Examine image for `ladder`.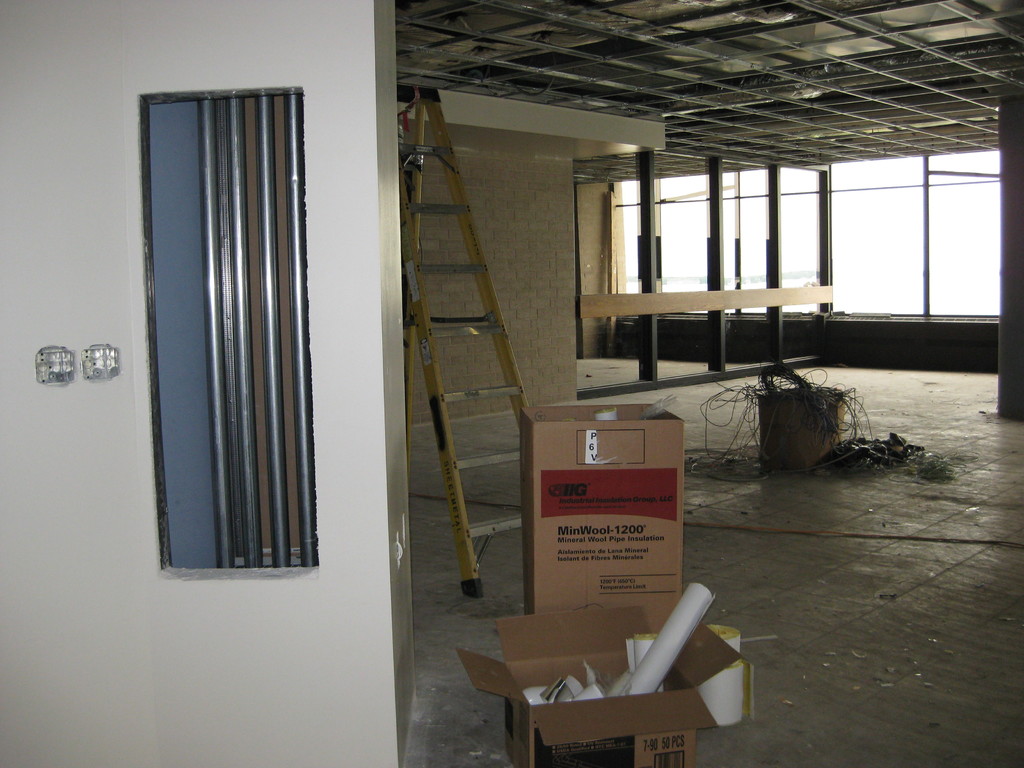
Examination result: crop(401, 83, 530, 602).
